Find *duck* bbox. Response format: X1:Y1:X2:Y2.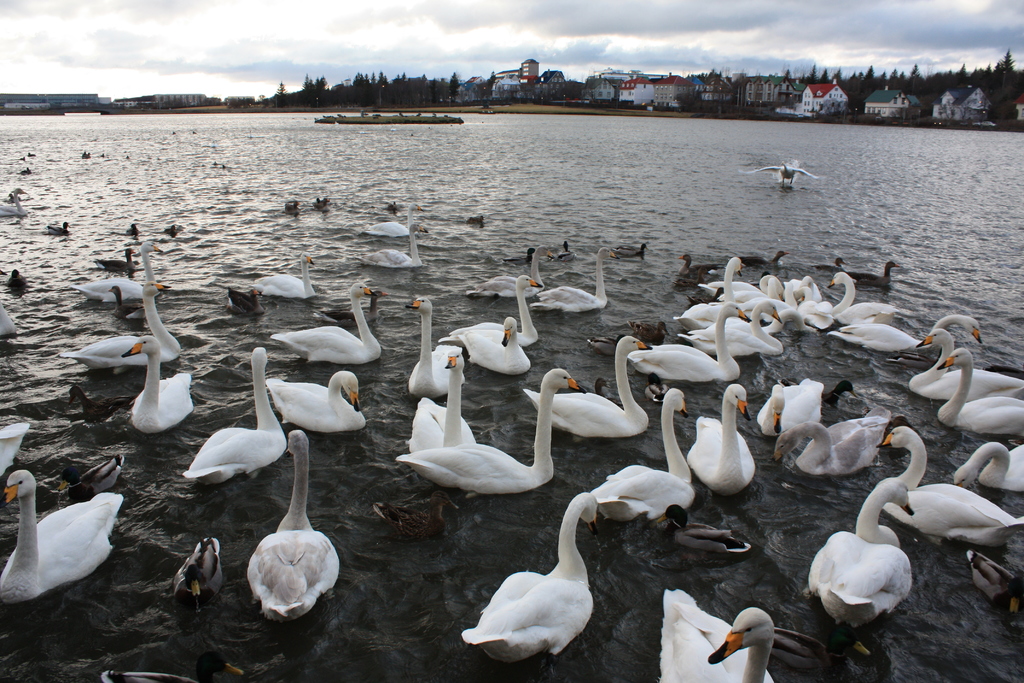
400:299:474:408.
